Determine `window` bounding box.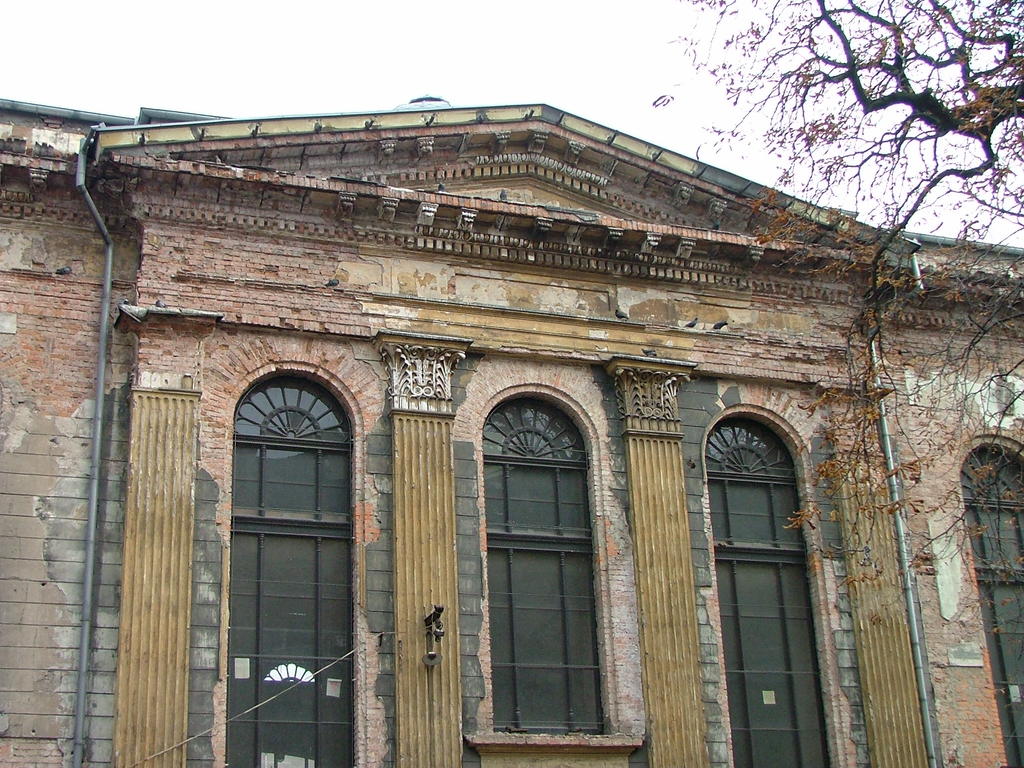
Determined: (left=473, top=396, right=603, bottom=734).
